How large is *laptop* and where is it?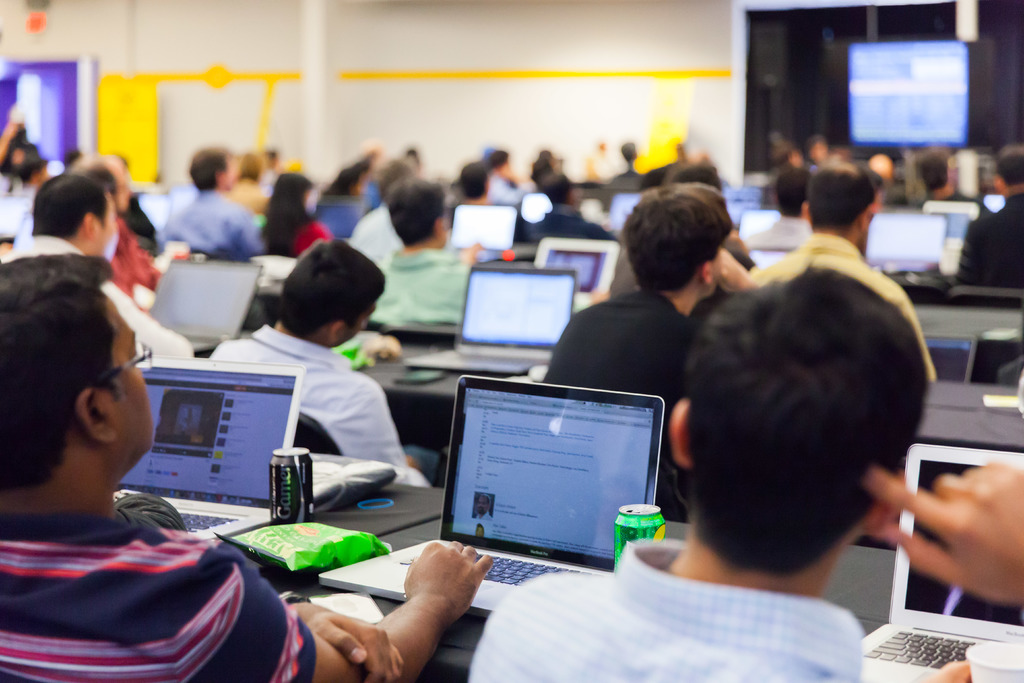
Bounding box: 117:357:293:527.
